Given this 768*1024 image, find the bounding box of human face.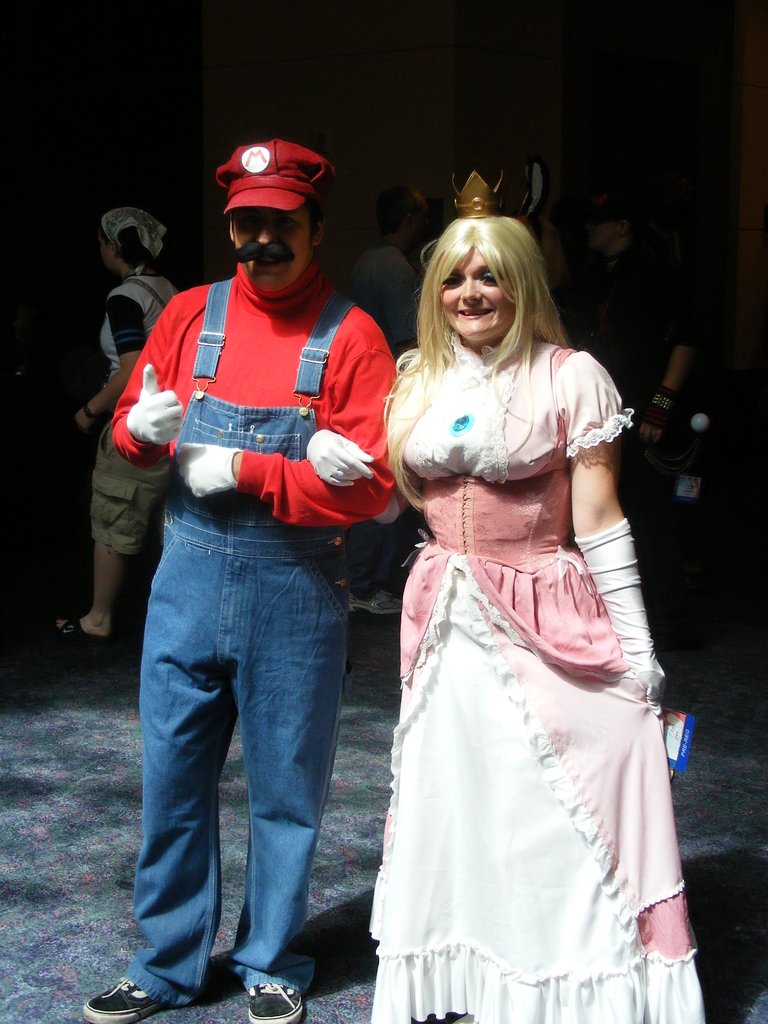
[440,250,515,340].
